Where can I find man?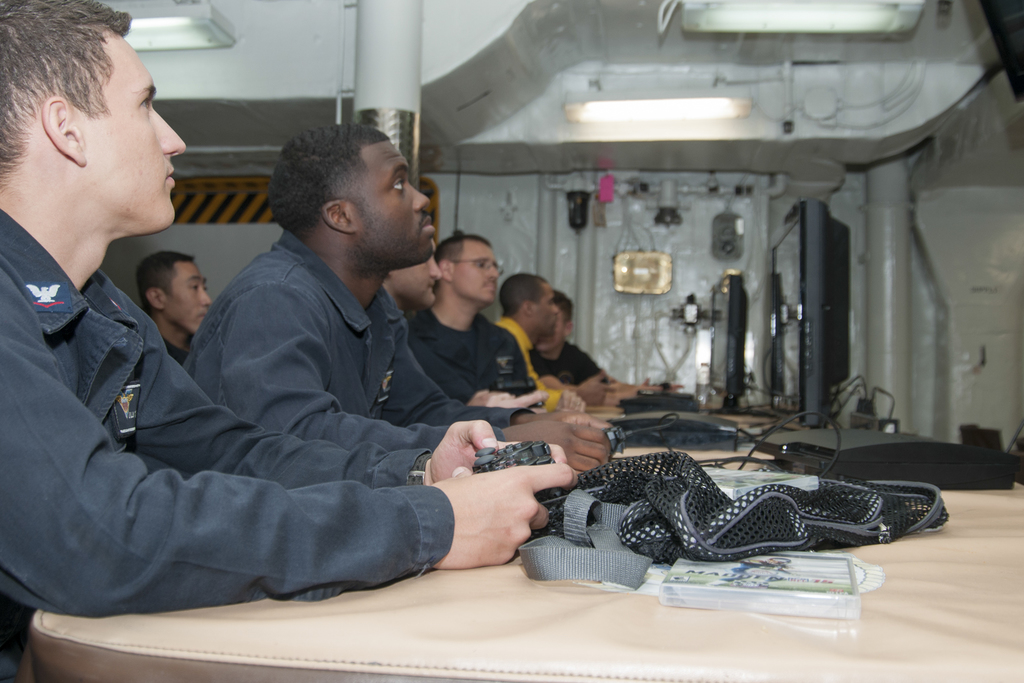
You can find it at bbox(132, 252, 215, 364).
